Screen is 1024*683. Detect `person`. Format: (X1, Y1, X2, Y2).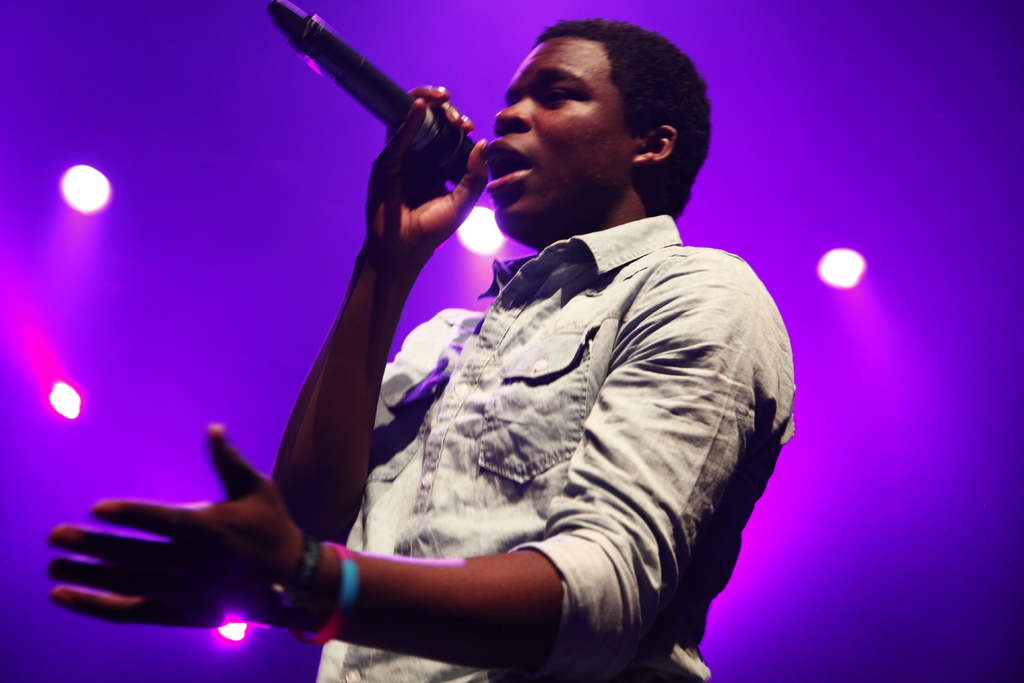
(39, 20, 799, 682).
